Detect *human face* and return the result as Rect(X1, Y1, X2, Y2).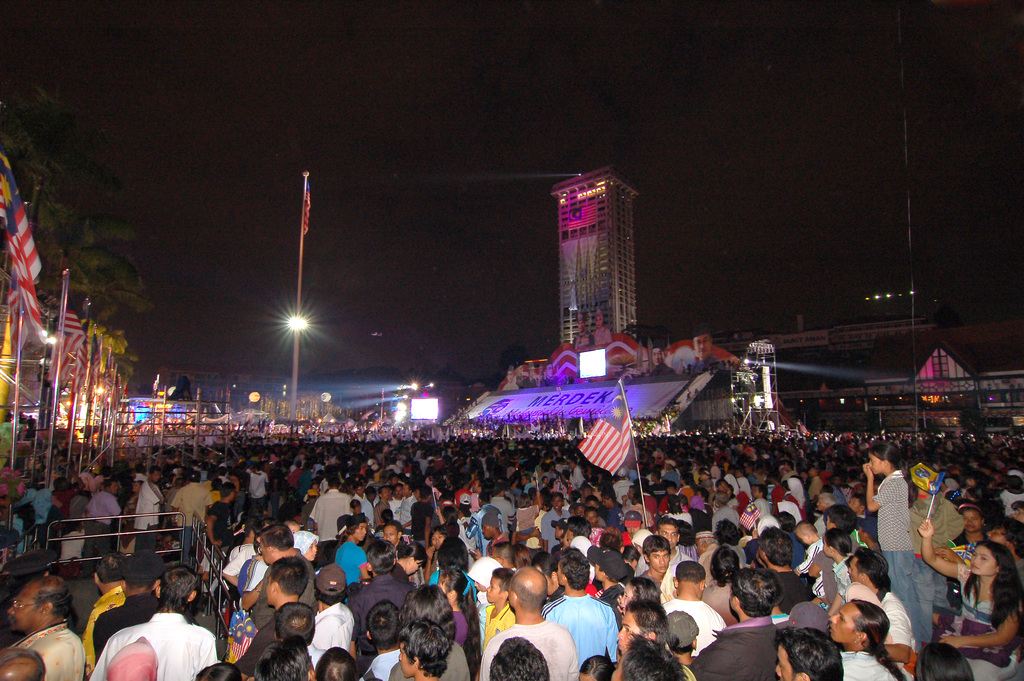
Rect(355, 523, 366, 541).
